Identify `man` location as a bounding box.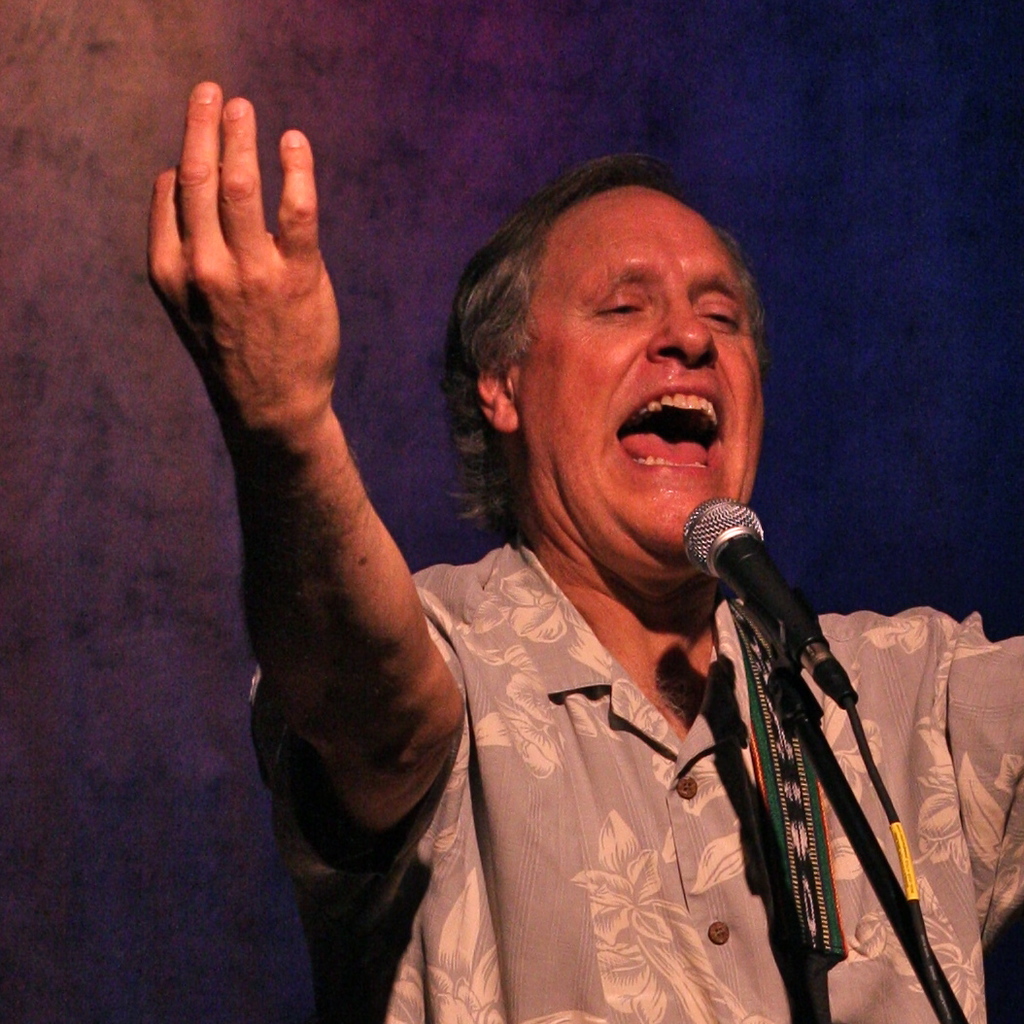
<region>140, 75, 1023, 1023</region>.
